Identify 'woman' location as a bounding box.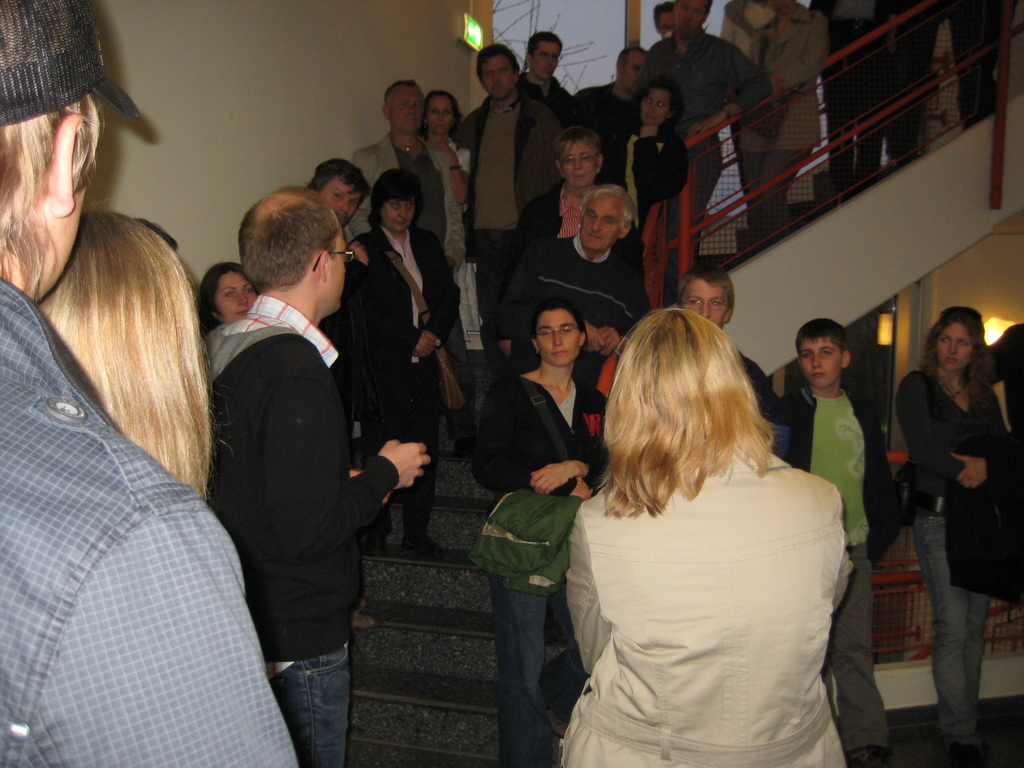
[left=509, top=128, right=616, bottom=284].
